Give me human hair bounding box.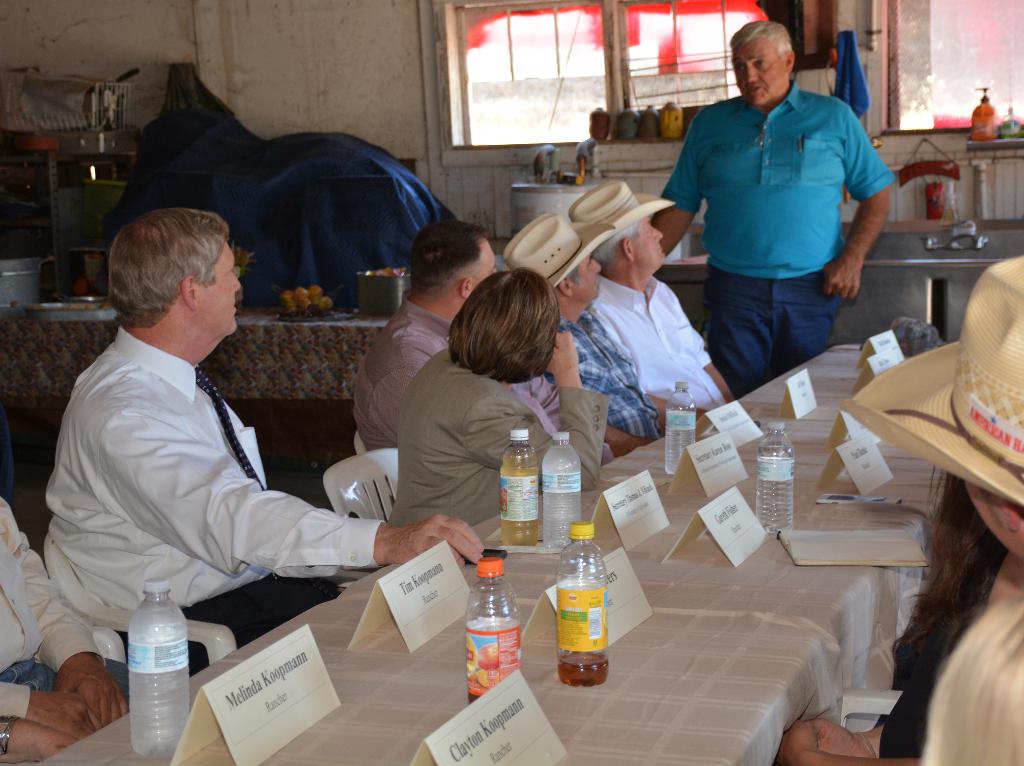
detection(728, 17, 790, 58).
